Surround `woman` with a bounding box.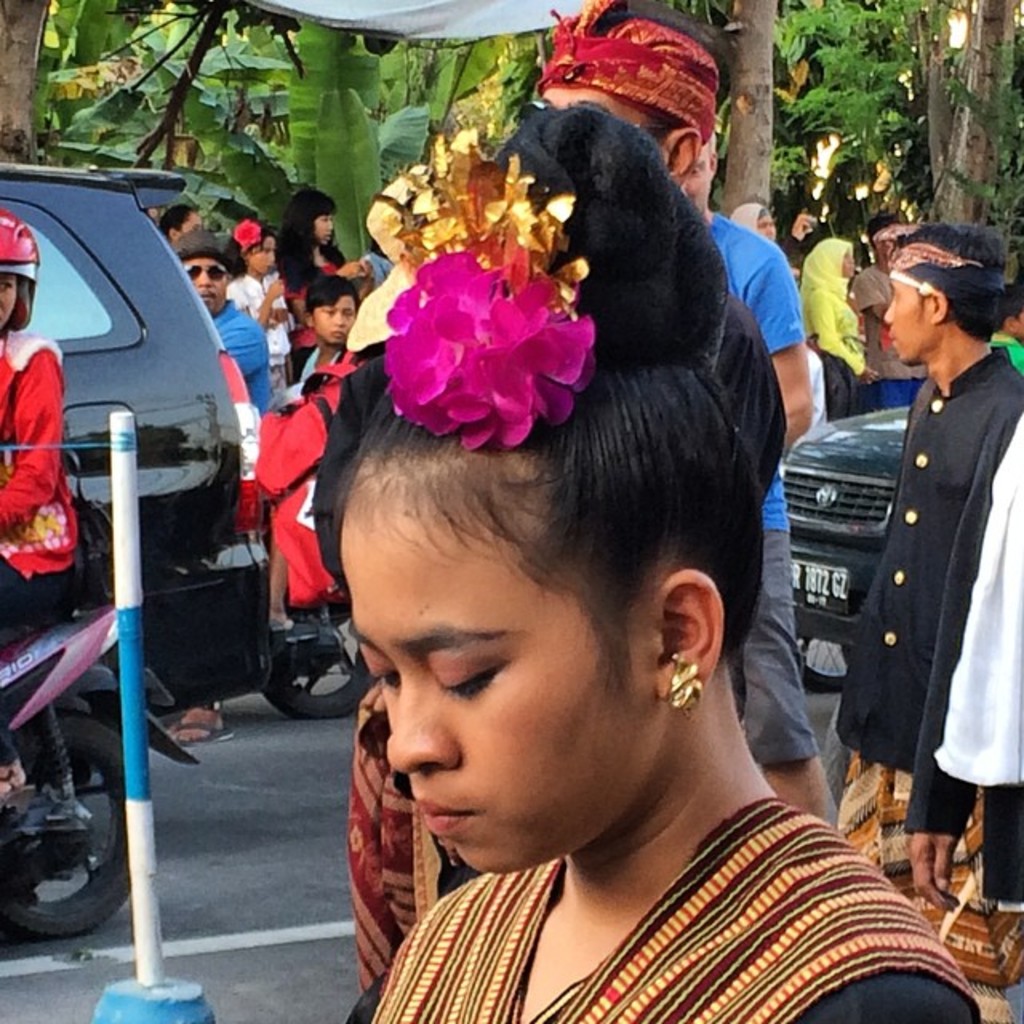
select_region(314, 104, 986, 1022).
